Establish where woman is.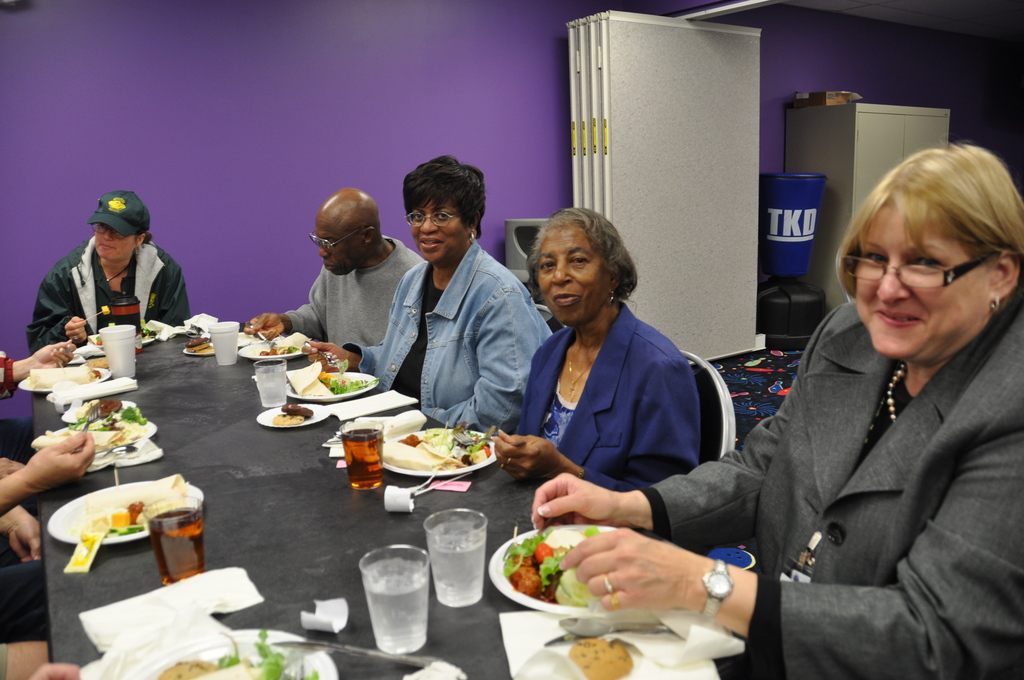
Established at <bbox>22, 189, 200, 359</bbox>.
